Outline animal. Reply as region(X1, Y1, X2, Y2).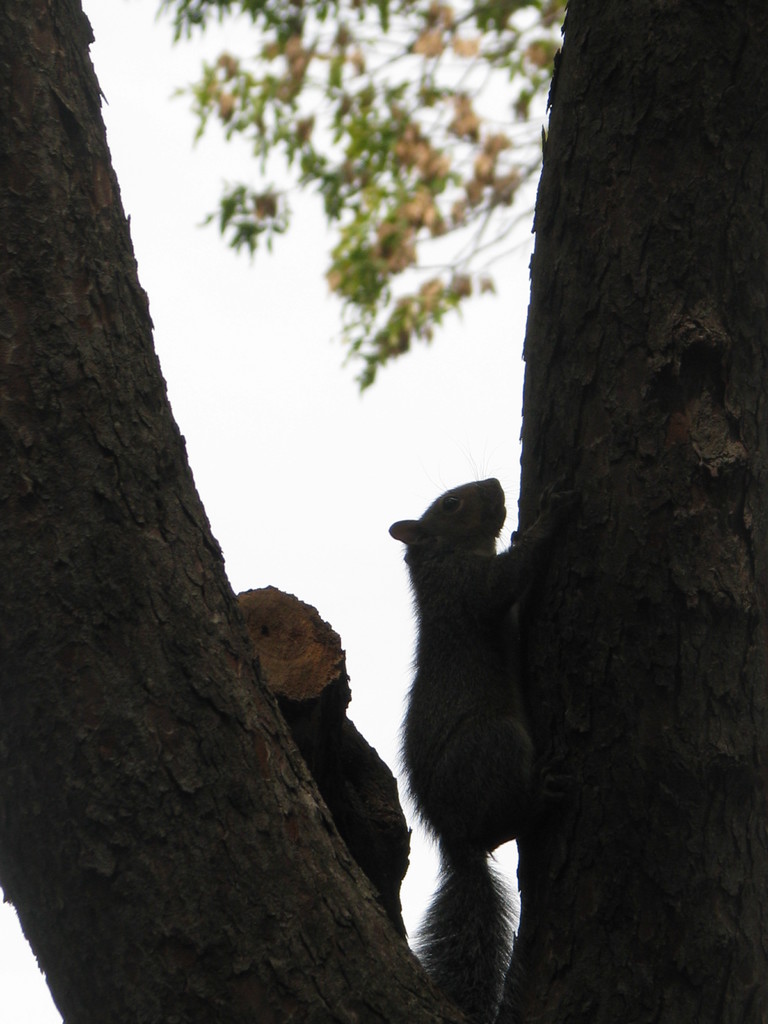
region(387, 472, 522, 1021).
